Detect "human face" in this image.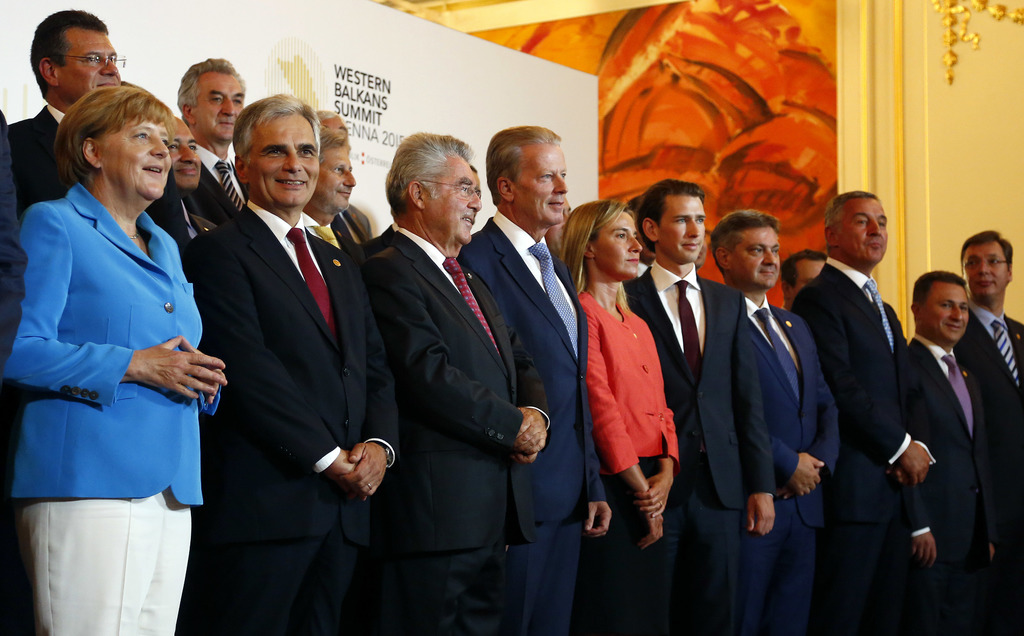
Detection: (199, 73, 247, 140).
